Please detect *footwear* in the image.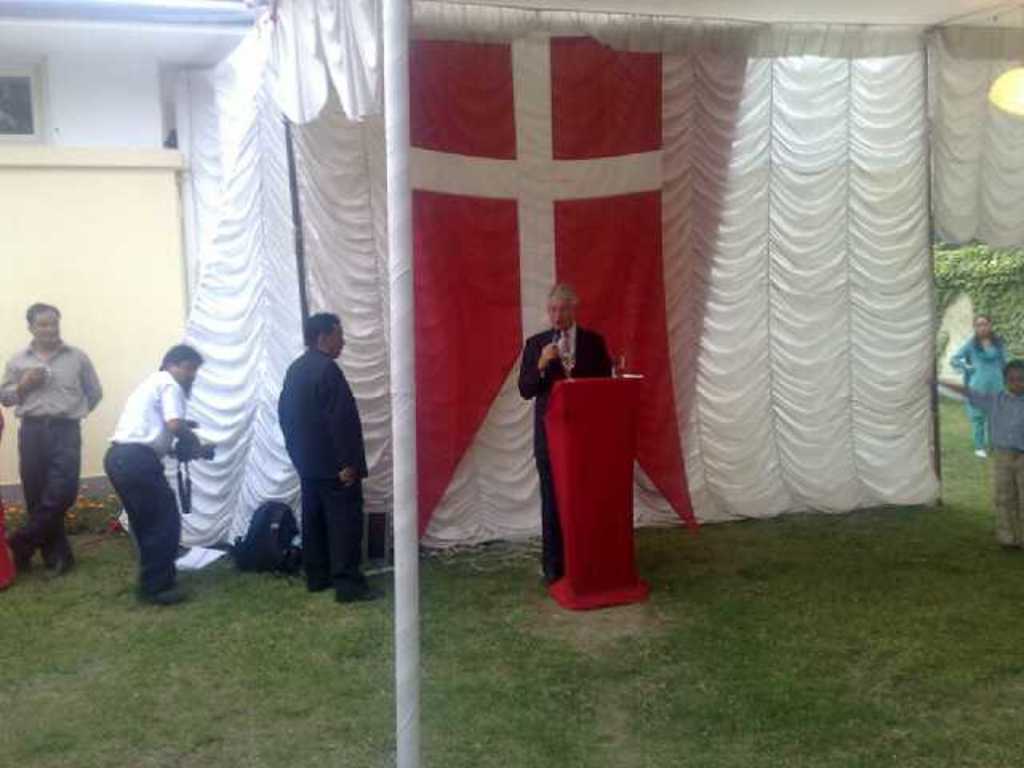
locate(48, 550, 82, 582).
